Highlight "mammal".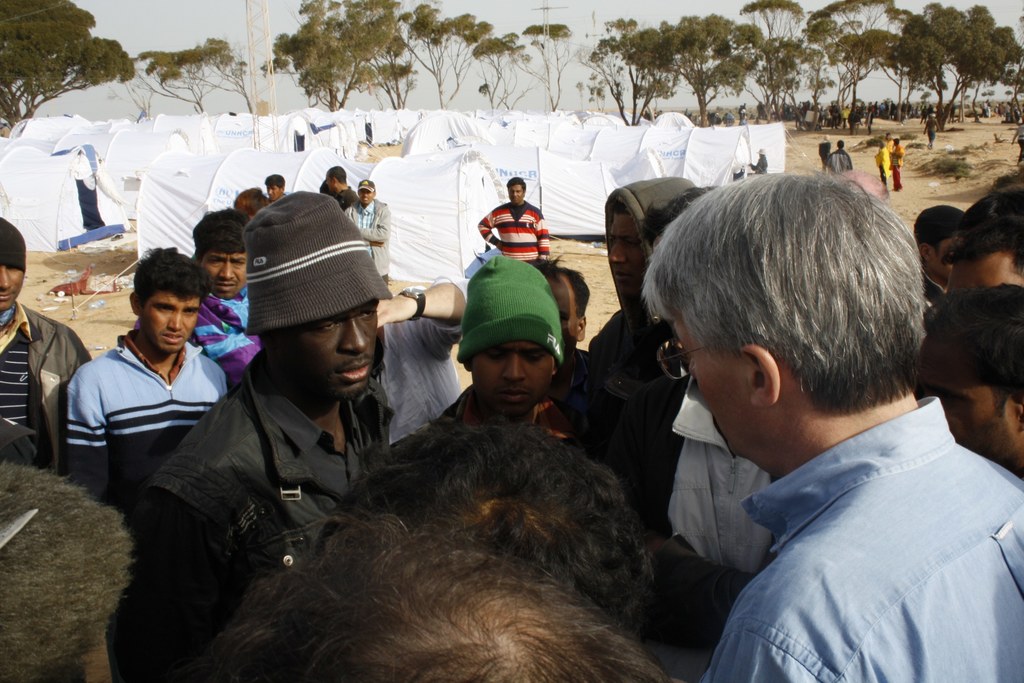
Highlighted region: Rect(882, 129, 897, 162).
